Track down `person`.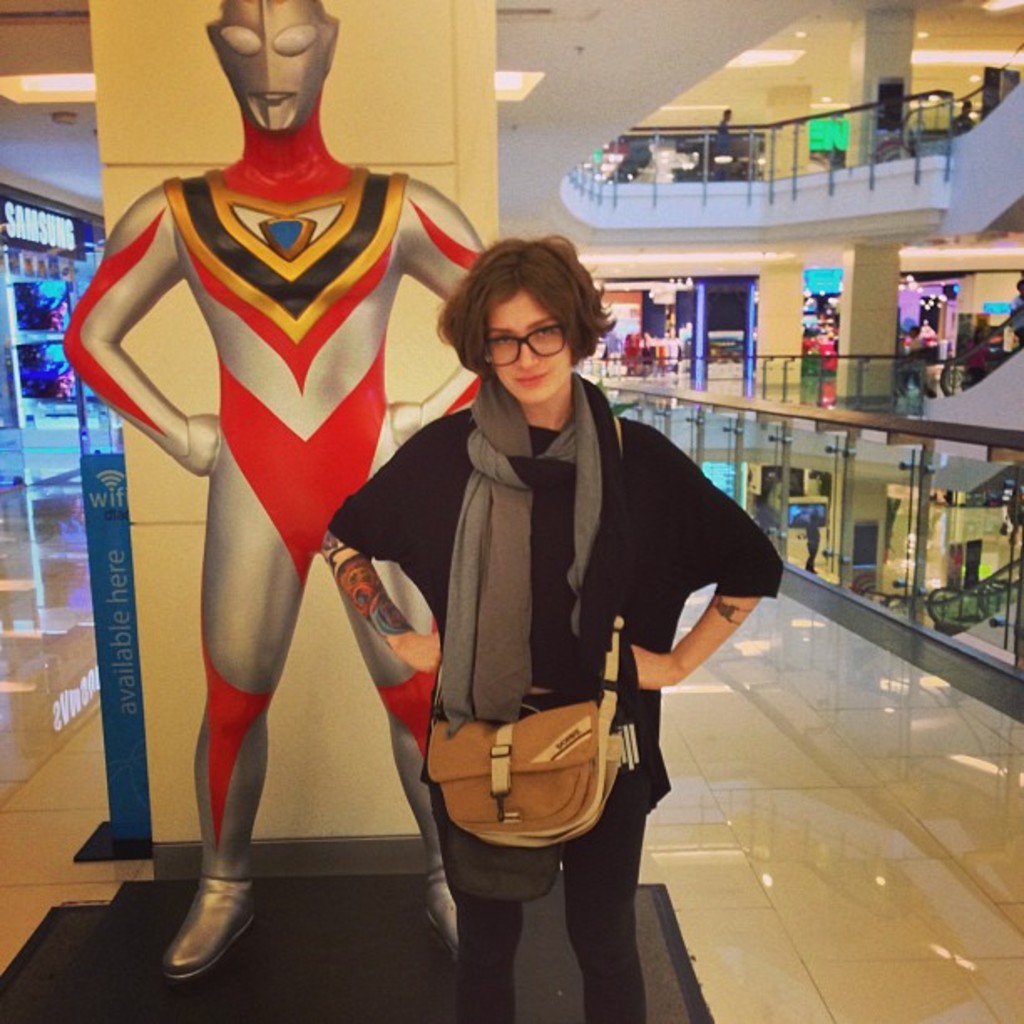
Tracked to rect(632, 320, 663, 380).
